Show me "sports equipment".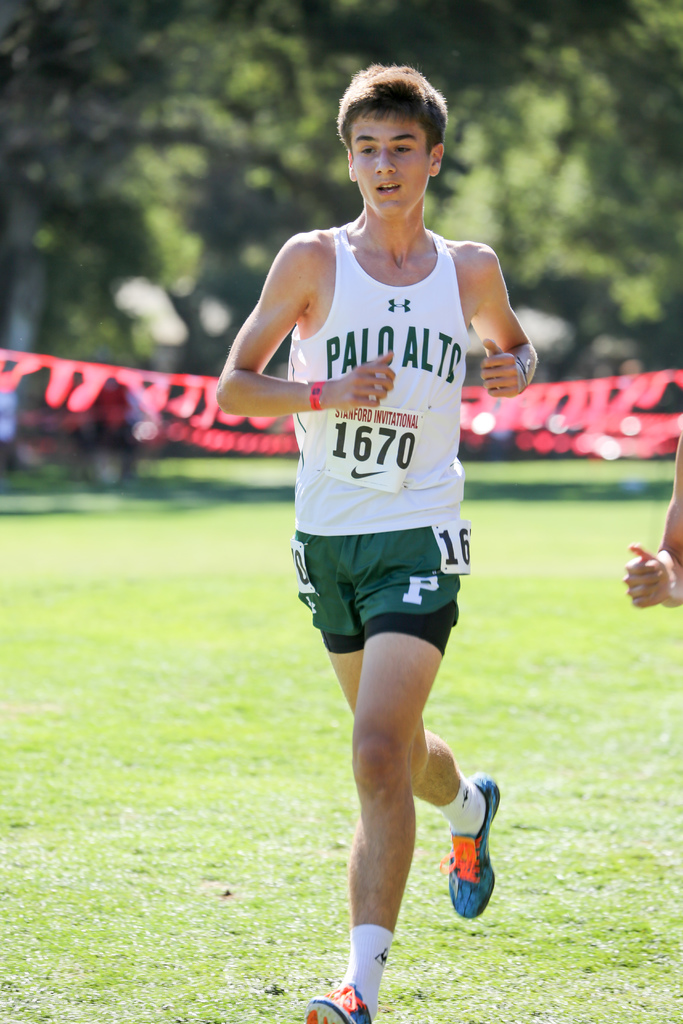
"sports equipment" is here: pyautogui.locateOnScreen(293, 975, 370, 1023).
